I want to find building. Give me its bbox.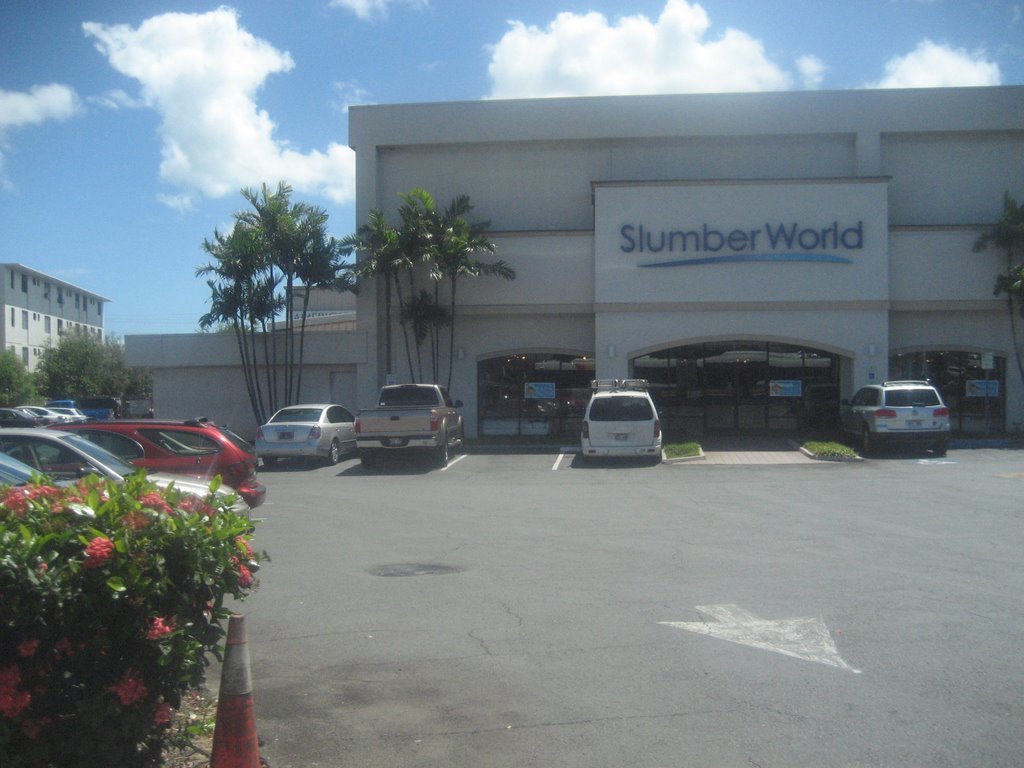
<bbox>121, 85, 1023, 431</bbox>.
